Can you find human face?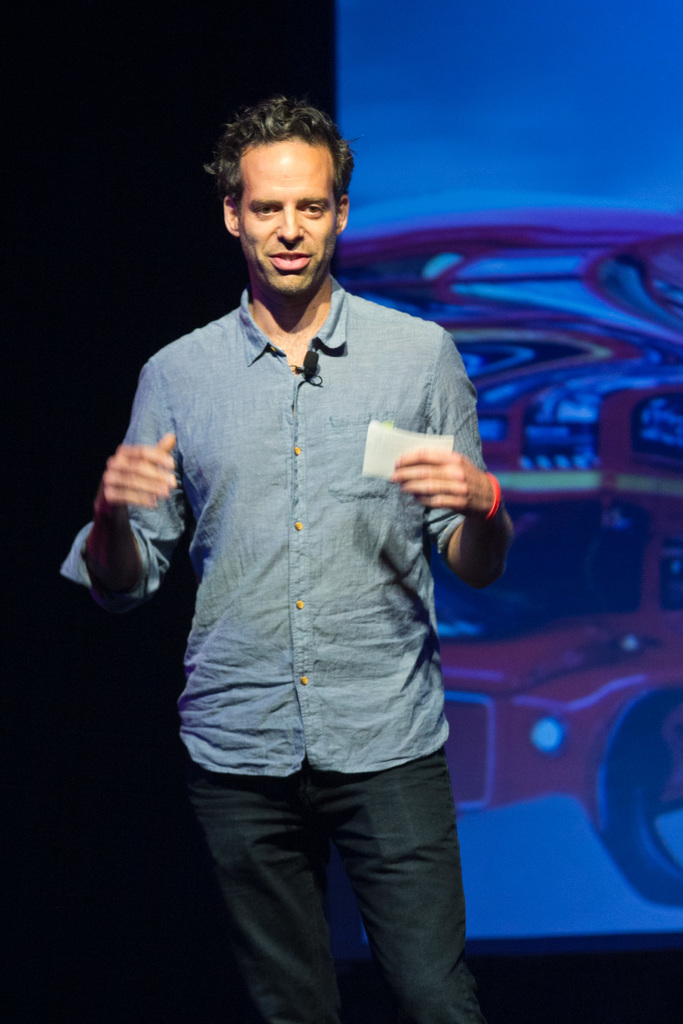
Yes, bounding box: {"x1": 238, "y1": 138, "x2": 336, "y2": 295}.
